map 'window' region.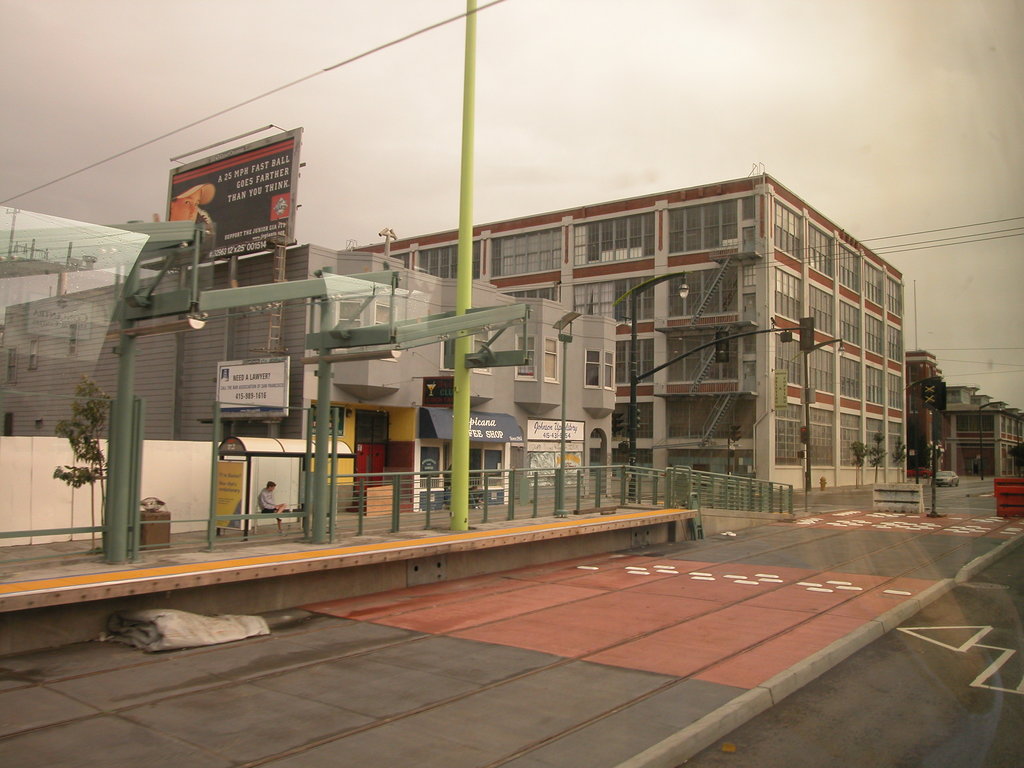
Mapped to box=[572, 277, 652, 314].
